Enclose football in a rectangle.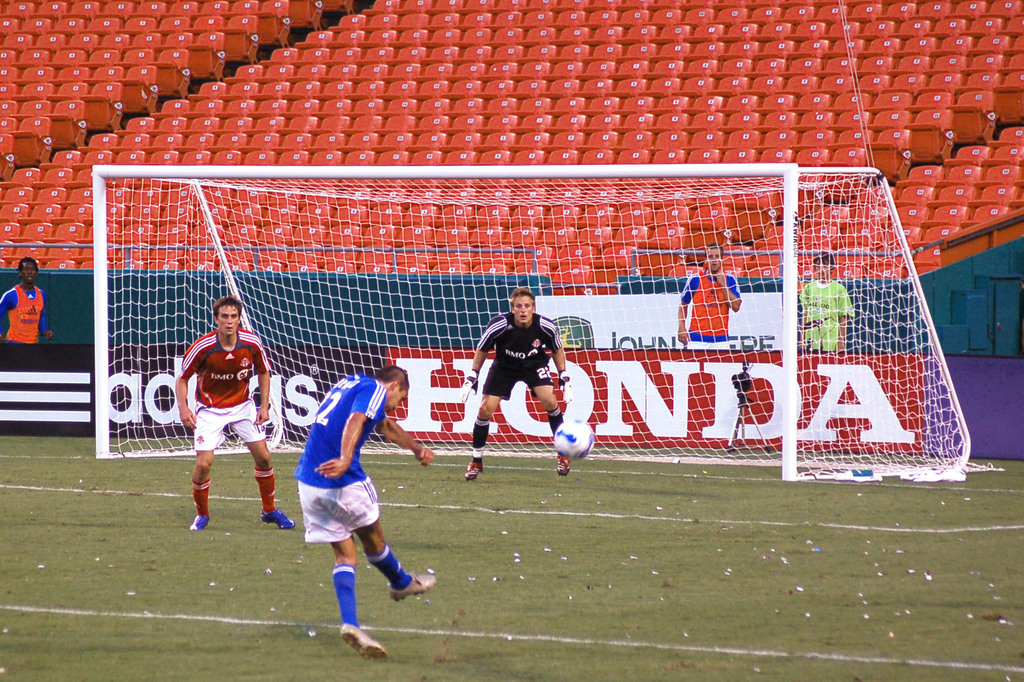
[550, 417, 595, 459].
